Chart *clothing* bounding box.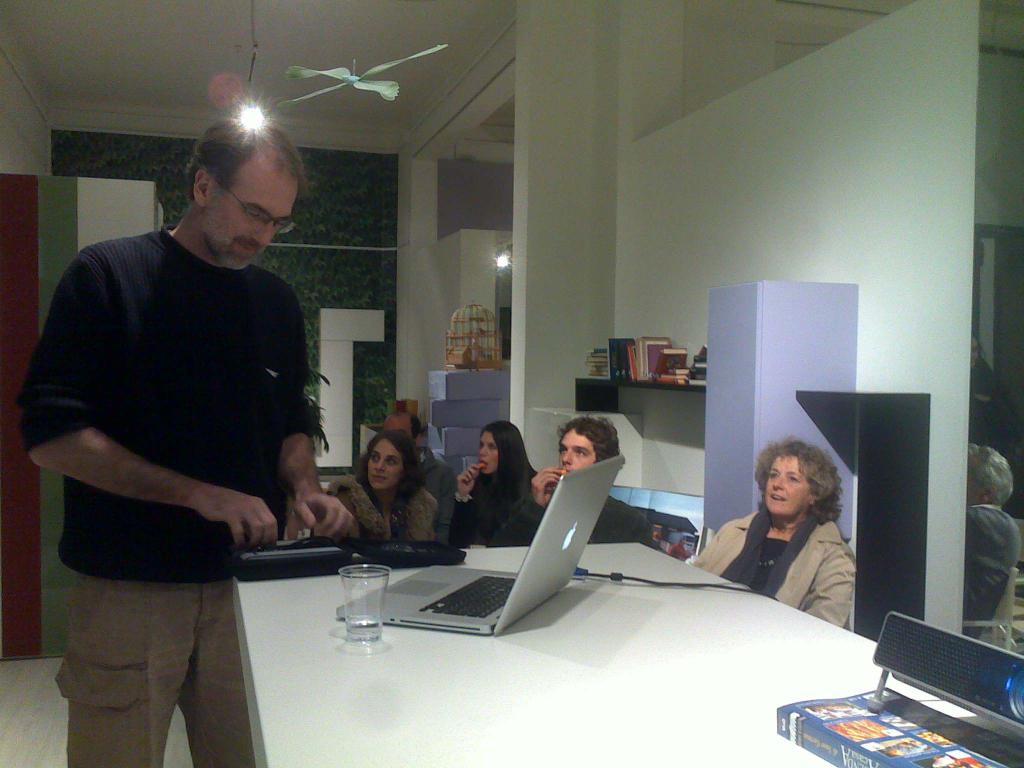
Charted: Rect(454, 470, 531, 547).
